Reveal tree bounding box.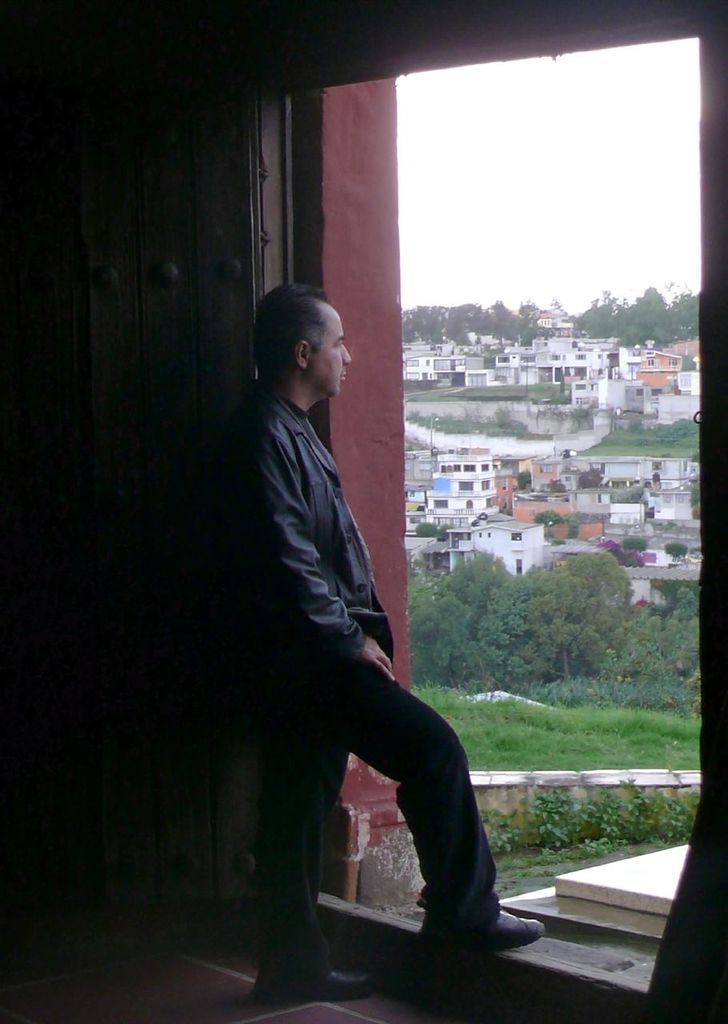
Revealed: <box>663,616,698,670</box>.
